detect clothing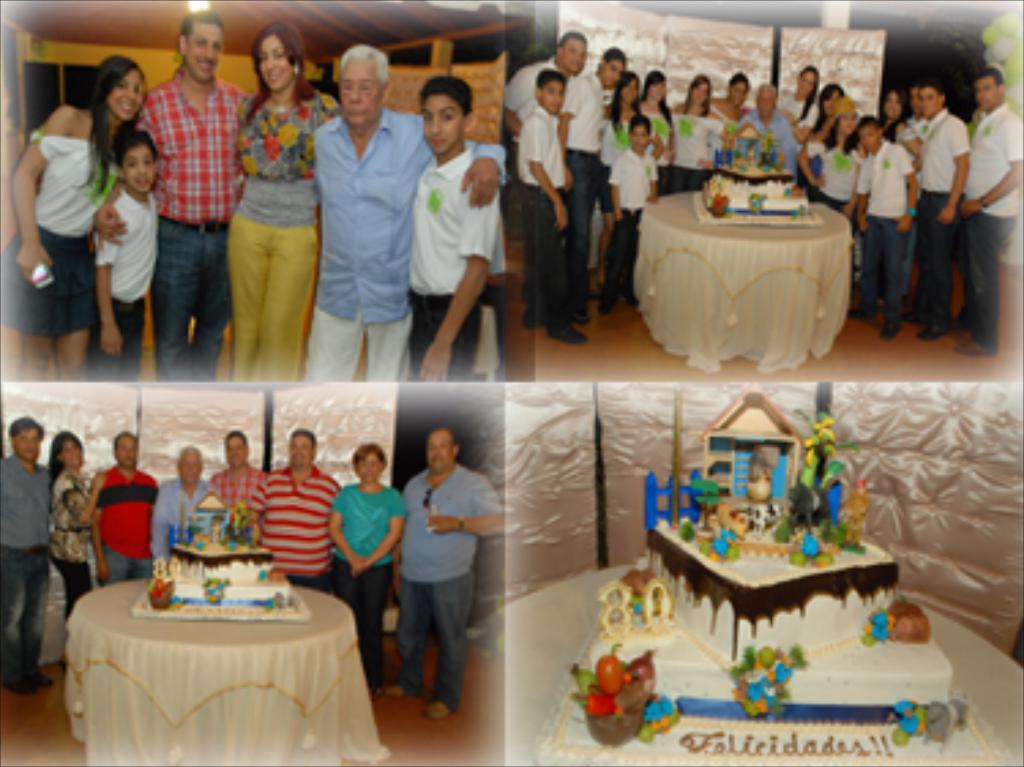
(0,450,52,671)
